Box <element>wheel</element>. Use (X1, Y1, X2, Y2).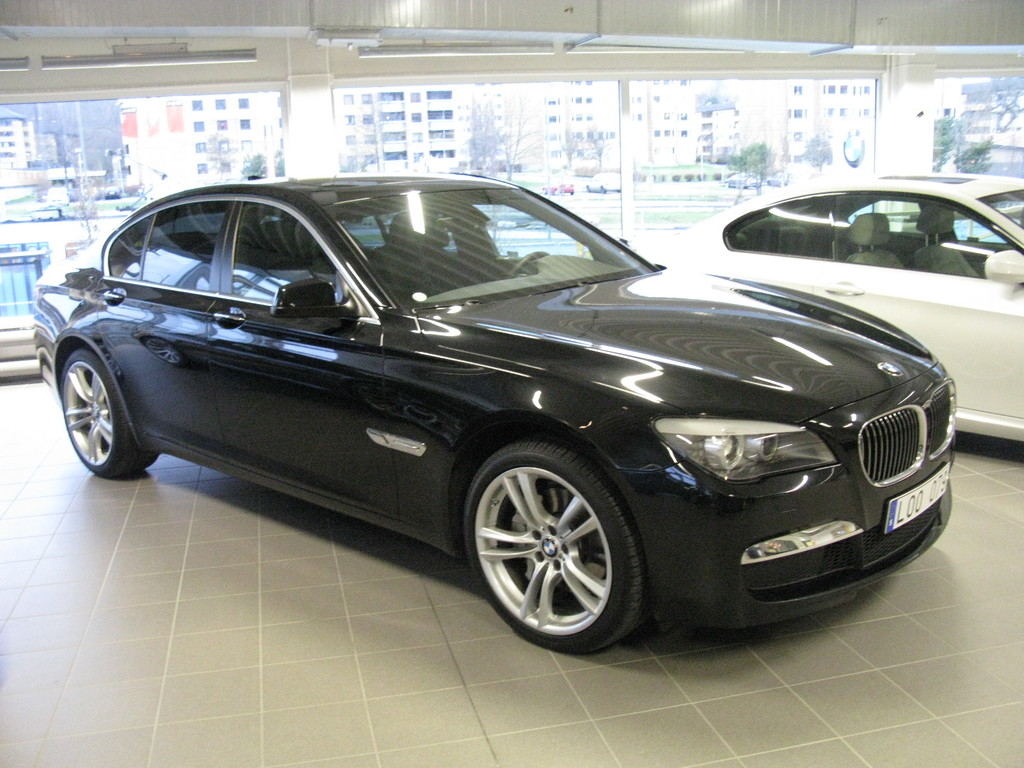
(54, 346, 167, 486).
